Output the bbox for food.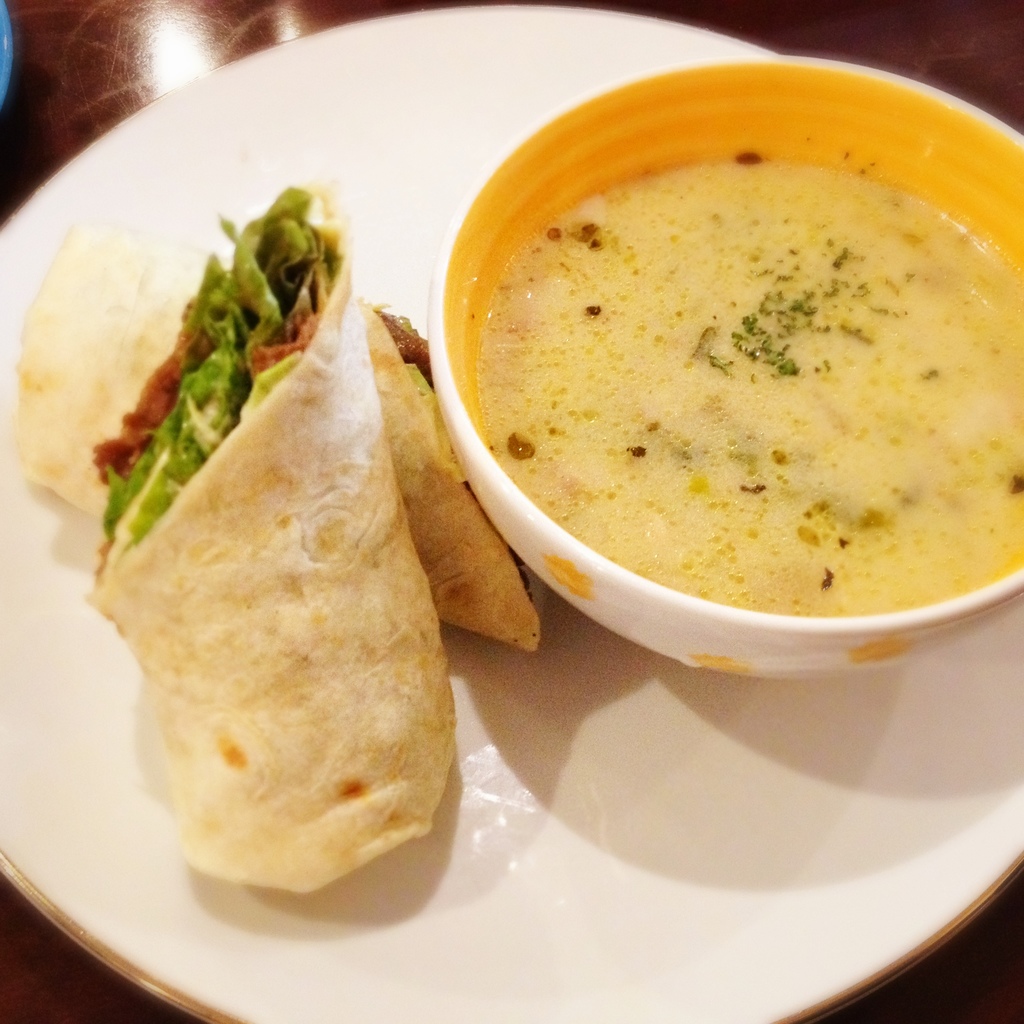
8 214 552 653.
